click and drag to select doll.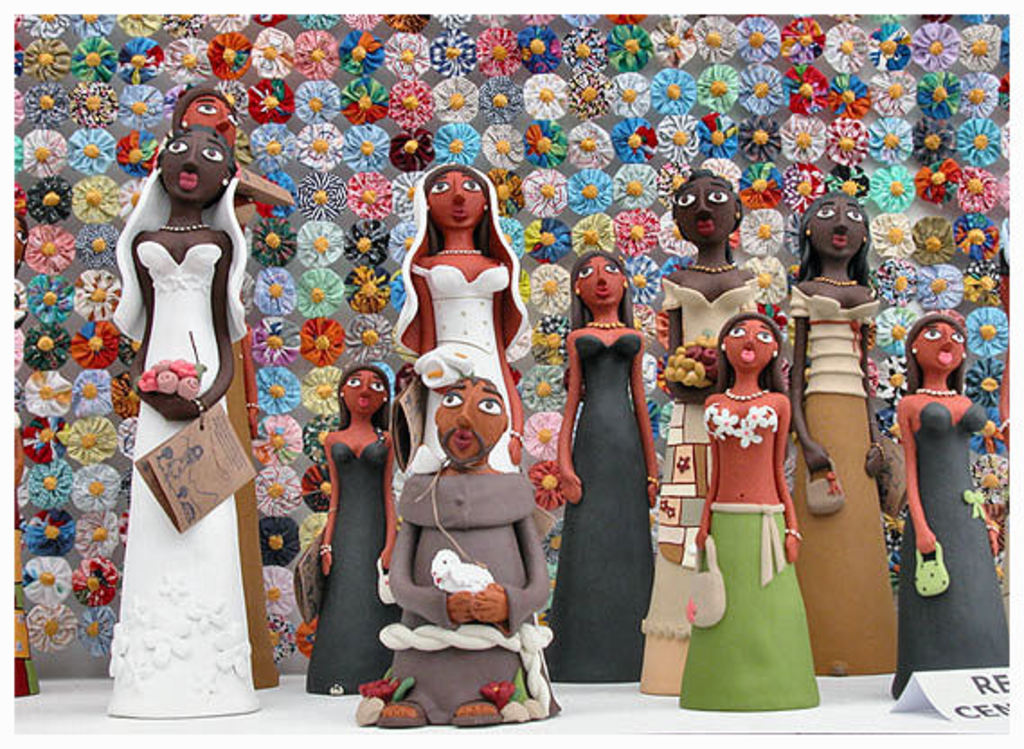
Selection: Rect(551, 250, 669, 684).
